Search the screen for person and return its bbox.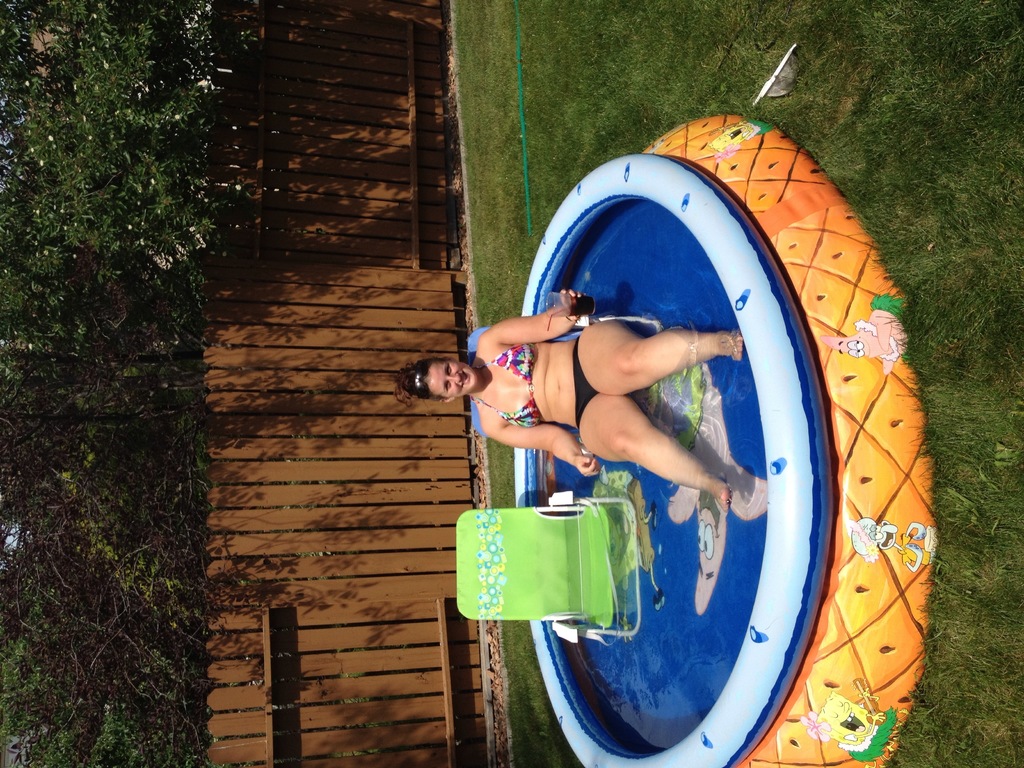
Found: BBox(392, 291, 744, 470).
